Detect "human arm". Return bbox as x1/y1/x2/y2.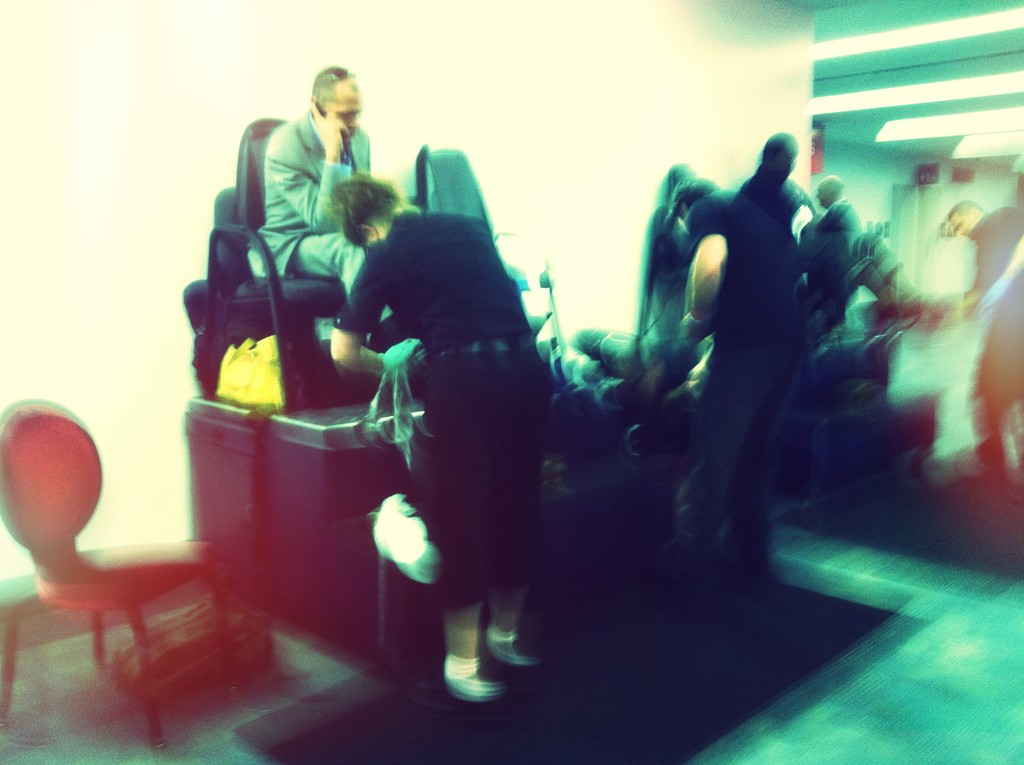
680/191/751/342.
